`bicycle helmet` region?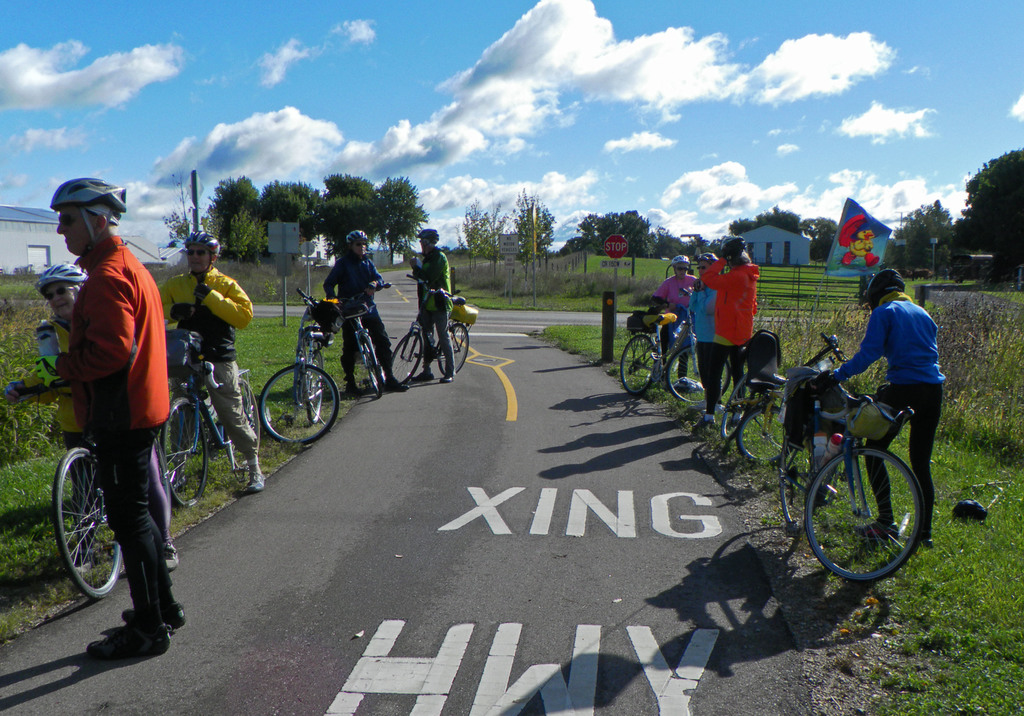
bbox=(52, 175, 132, 240)
